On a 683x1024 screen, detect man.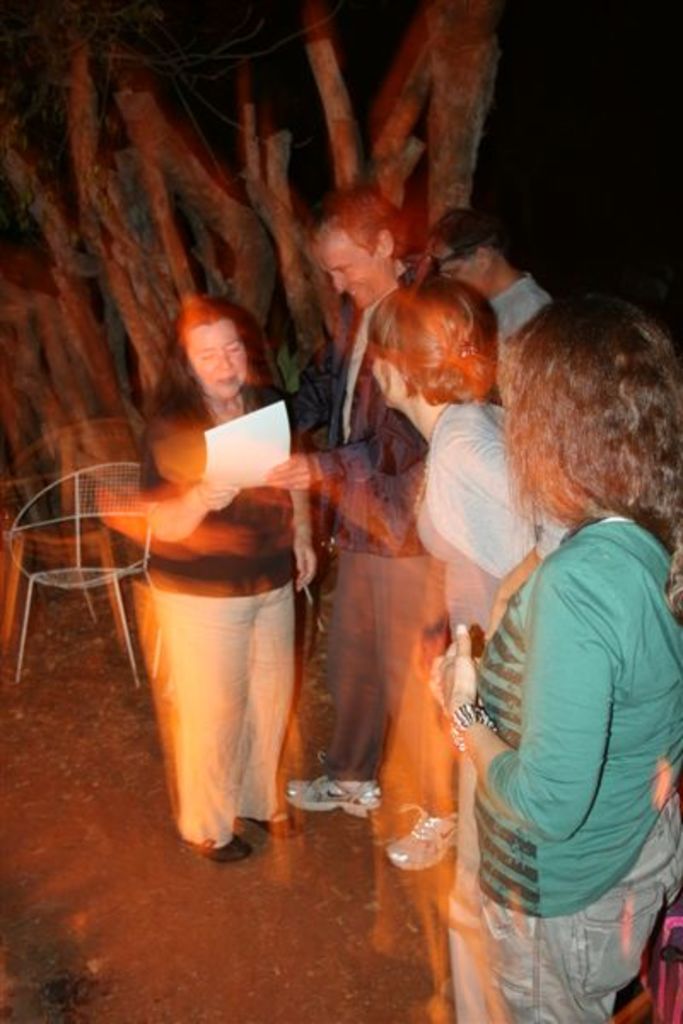
x1=277, y1=196, x2=459, y2=872.
